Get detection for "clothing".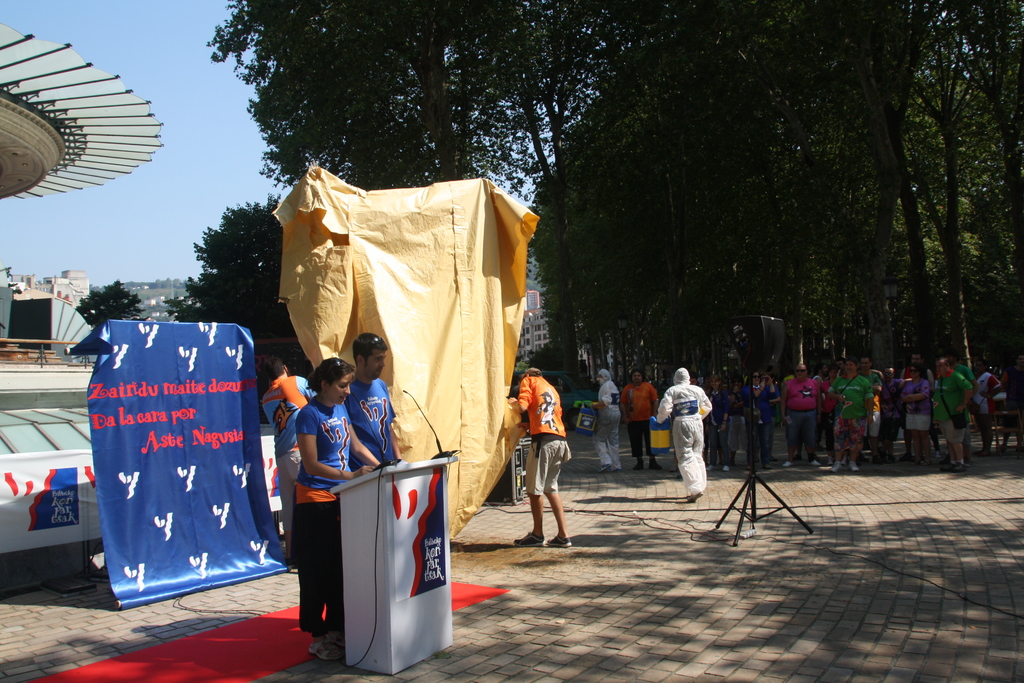
Detection: box=[513, 372, 570, 502].
